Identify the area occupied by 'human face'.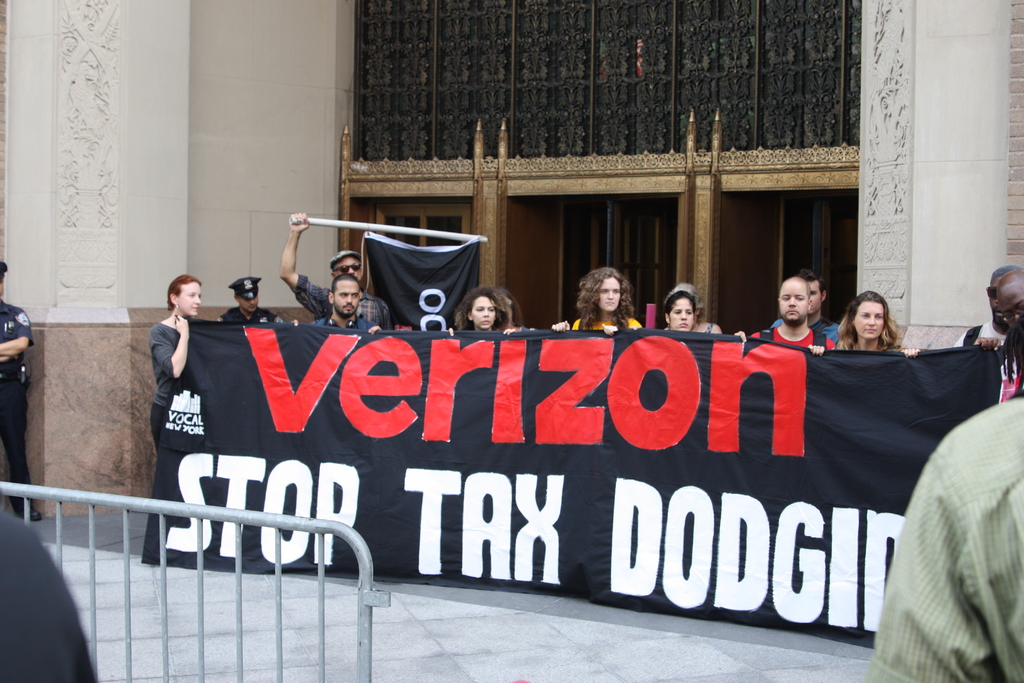
Area: x1=598, y1=276, x2=618, y2=309.
